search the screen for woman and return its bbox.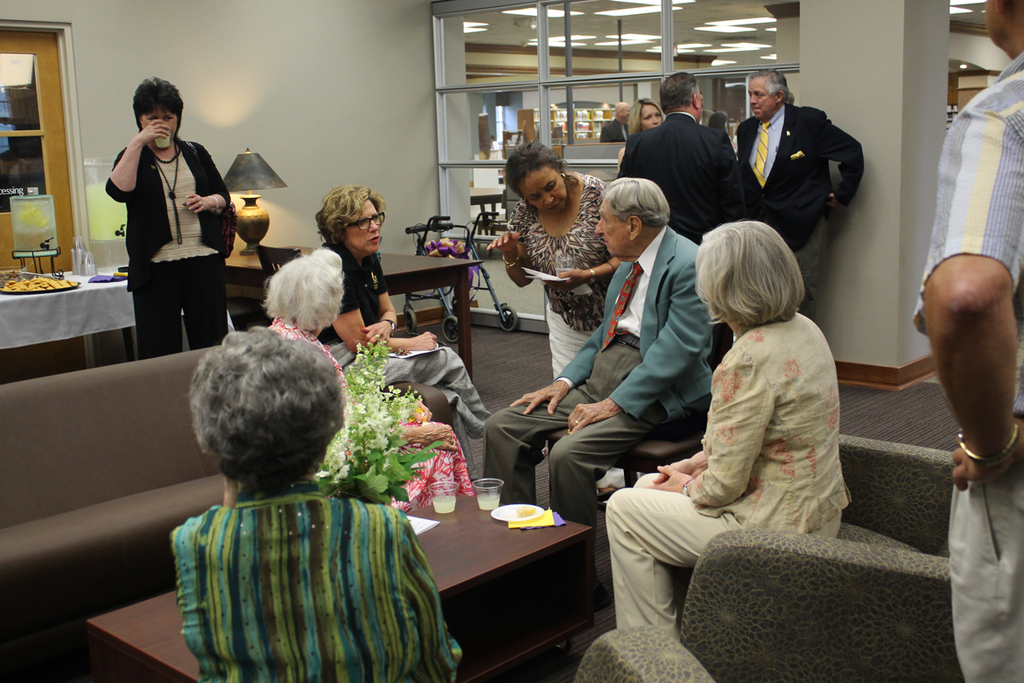
Found: x1=602 y1=219 x2=852 y2=642.
